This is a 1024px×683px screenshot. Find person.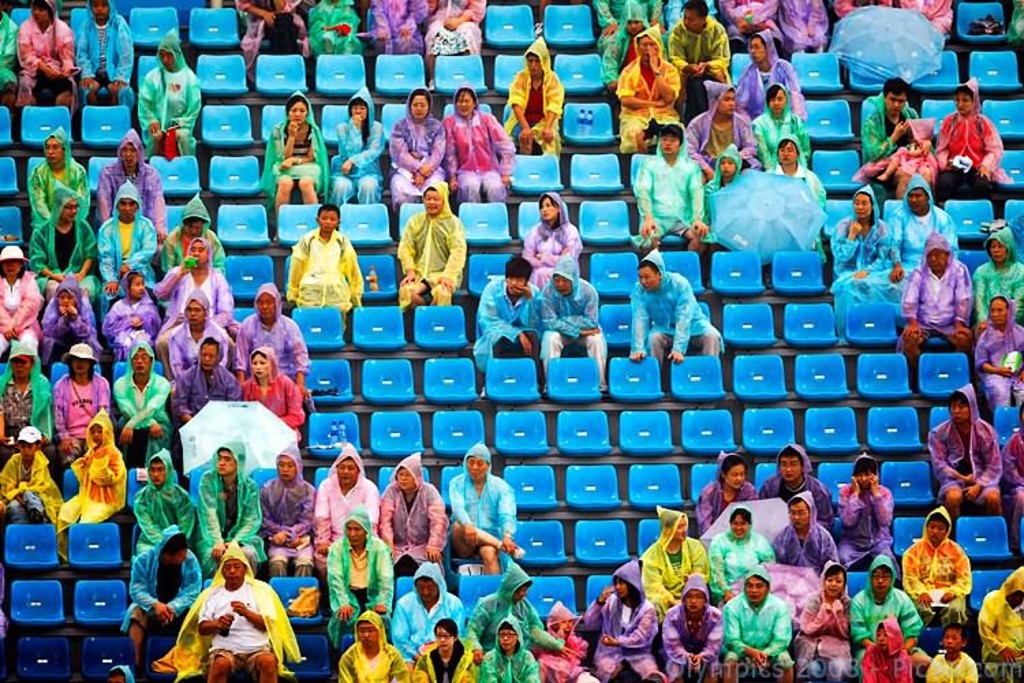
Bounding box: left=927, top=382, right=999, bottom=541.
